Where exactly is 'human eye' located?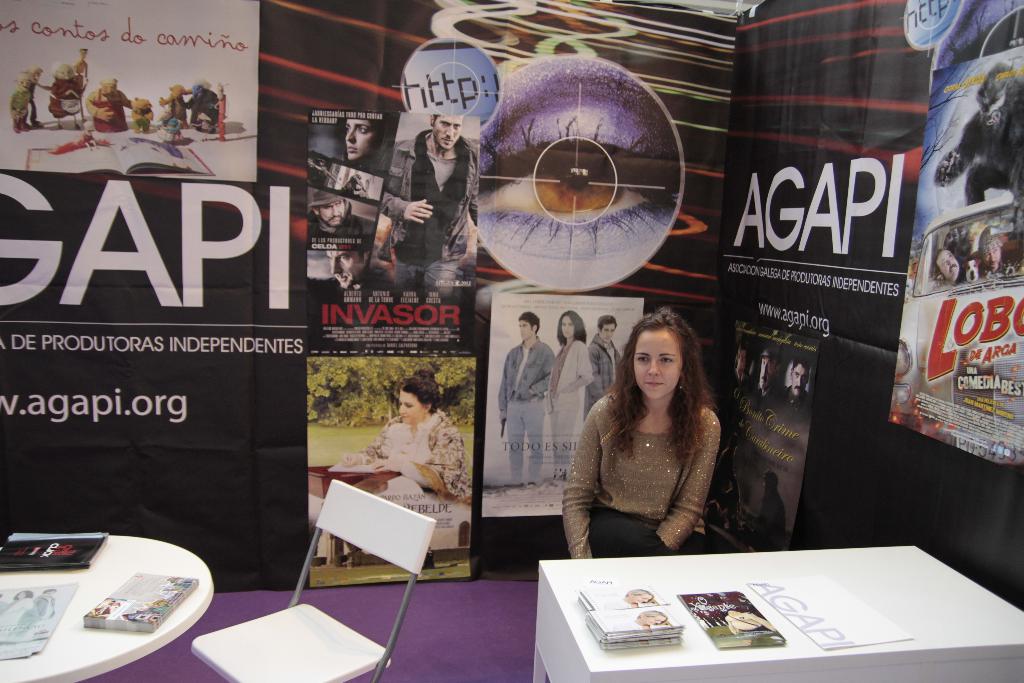
Its bounding box is bbox=(767, 358, 772, 368).
